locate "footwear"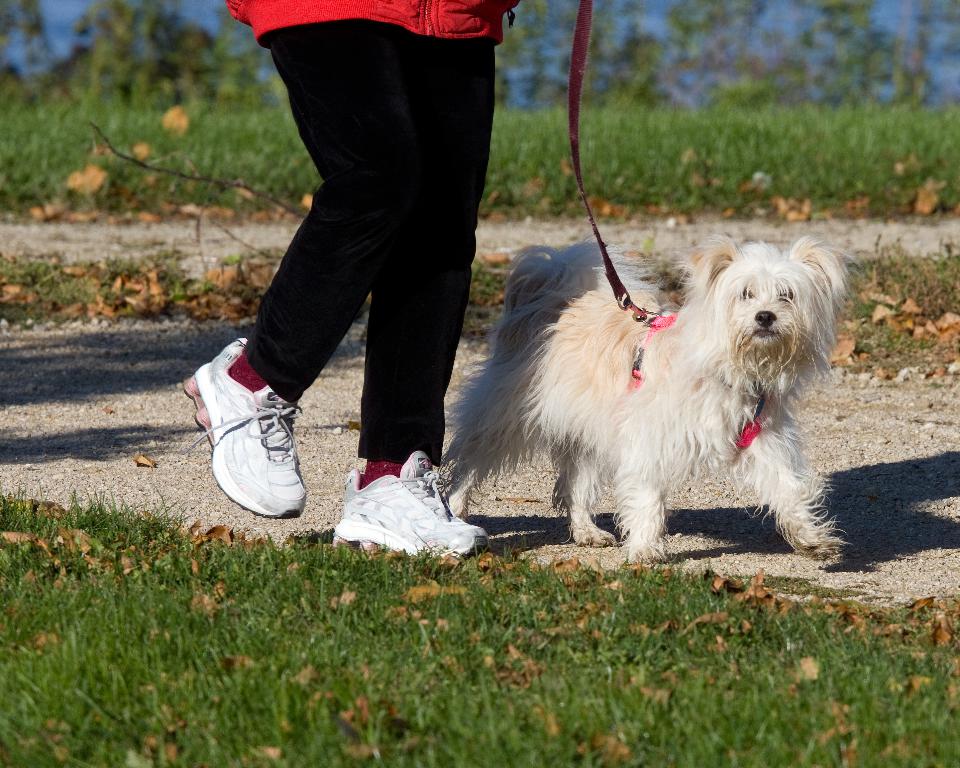
[x1=329, y1=447, x2=493, y2=563]
